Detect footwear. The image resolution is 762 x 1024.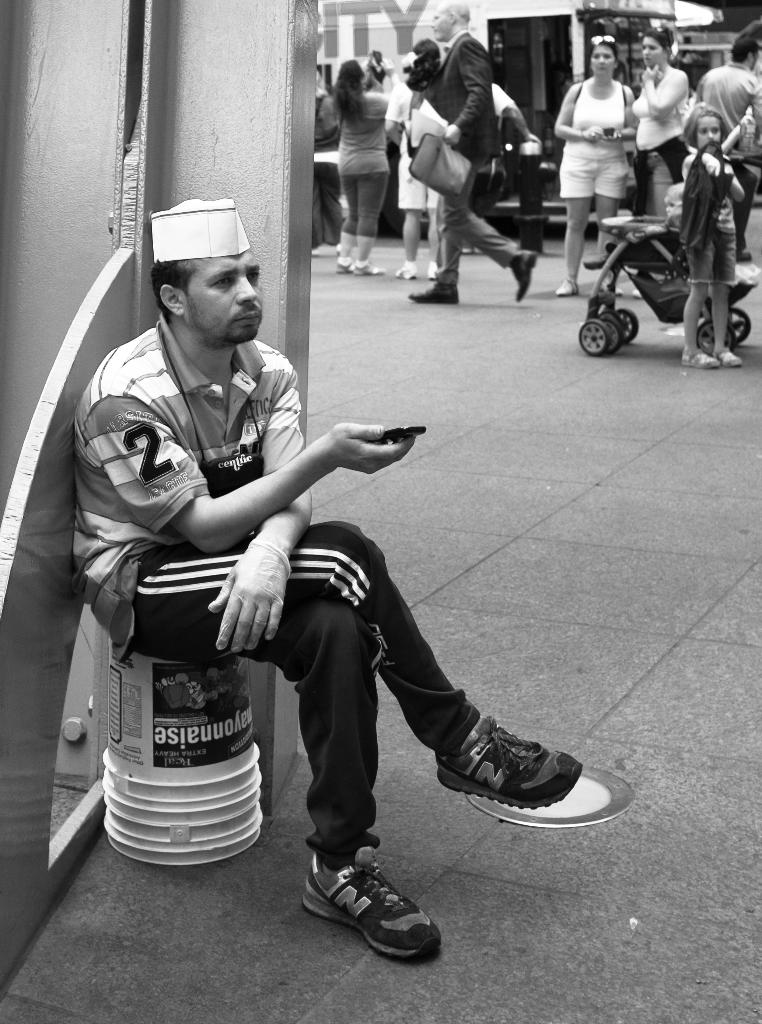
(301, 868, 441, 972).
